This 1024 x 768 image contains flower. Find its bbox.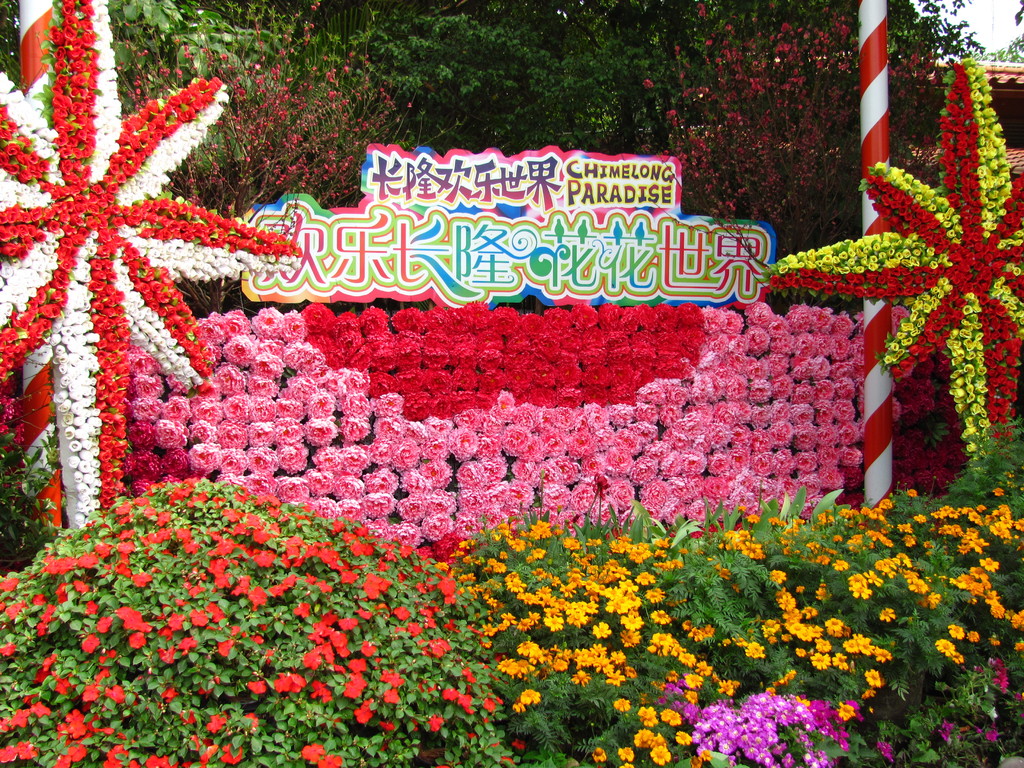
(649,744,671,765).
